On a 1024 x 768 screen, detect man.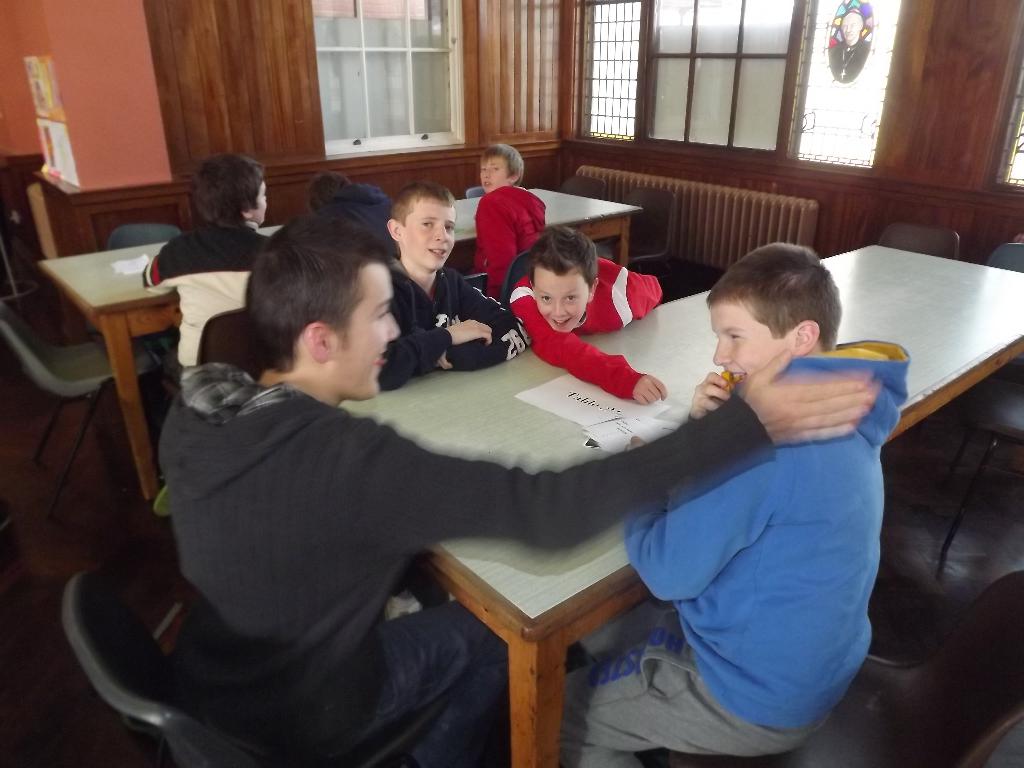
pyautogui.locateOnScreen(533, 242, 906, 765).
